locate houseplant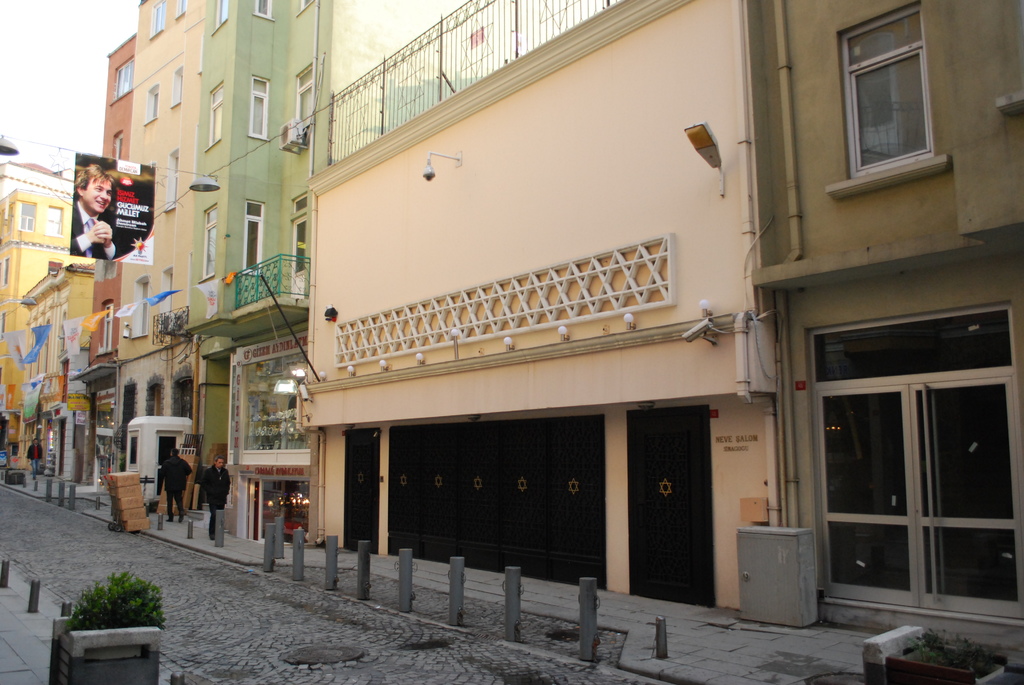
l=35, t=568, r=174, b=684
